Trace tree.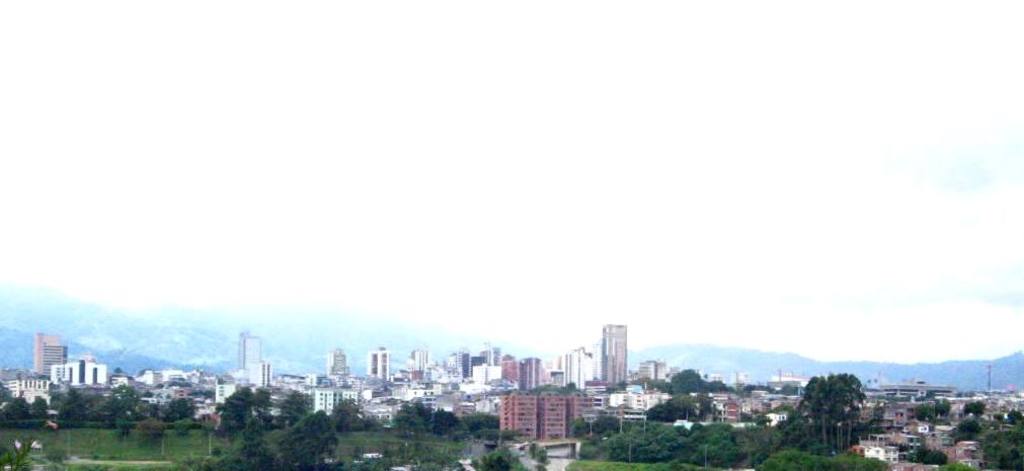
Traced to select_region(802, 375, 871, 454).
